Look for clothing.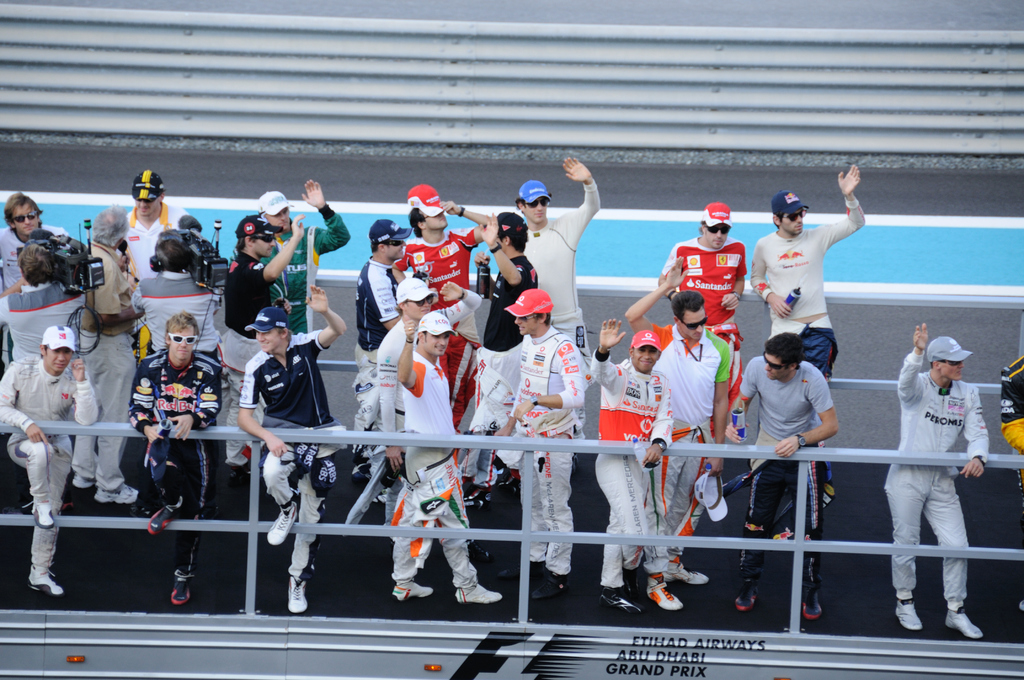
Found: 735, 352, 836, 597.
